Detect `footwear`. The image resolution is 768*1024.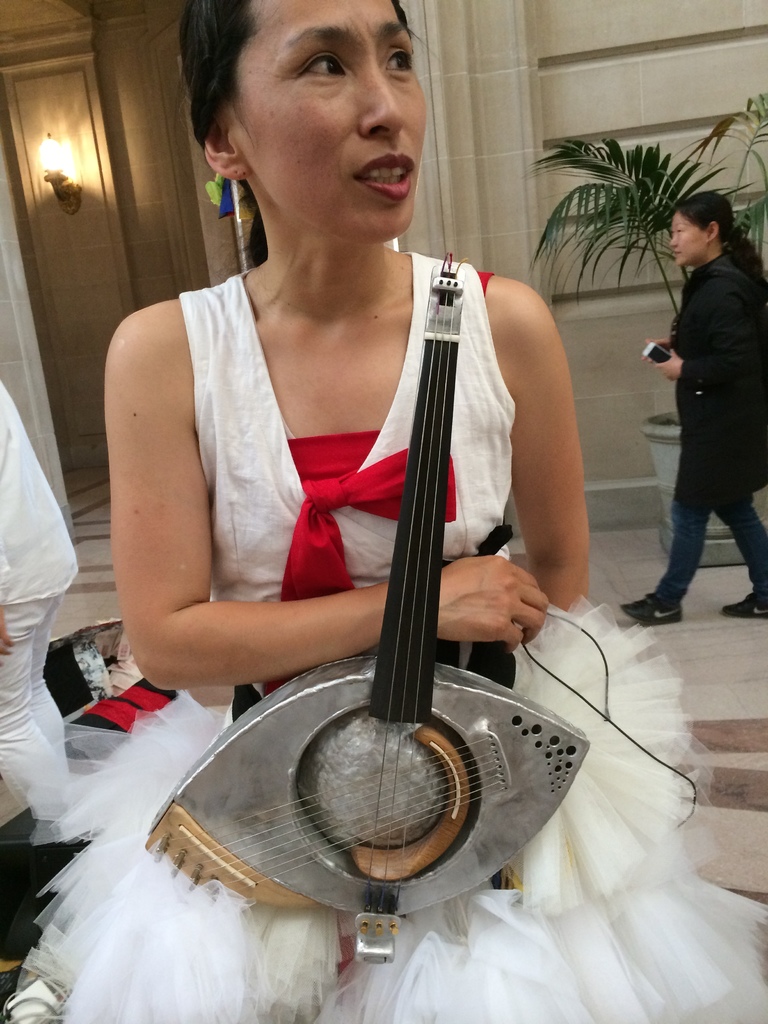
select_region(719, 588, 767, 616).
